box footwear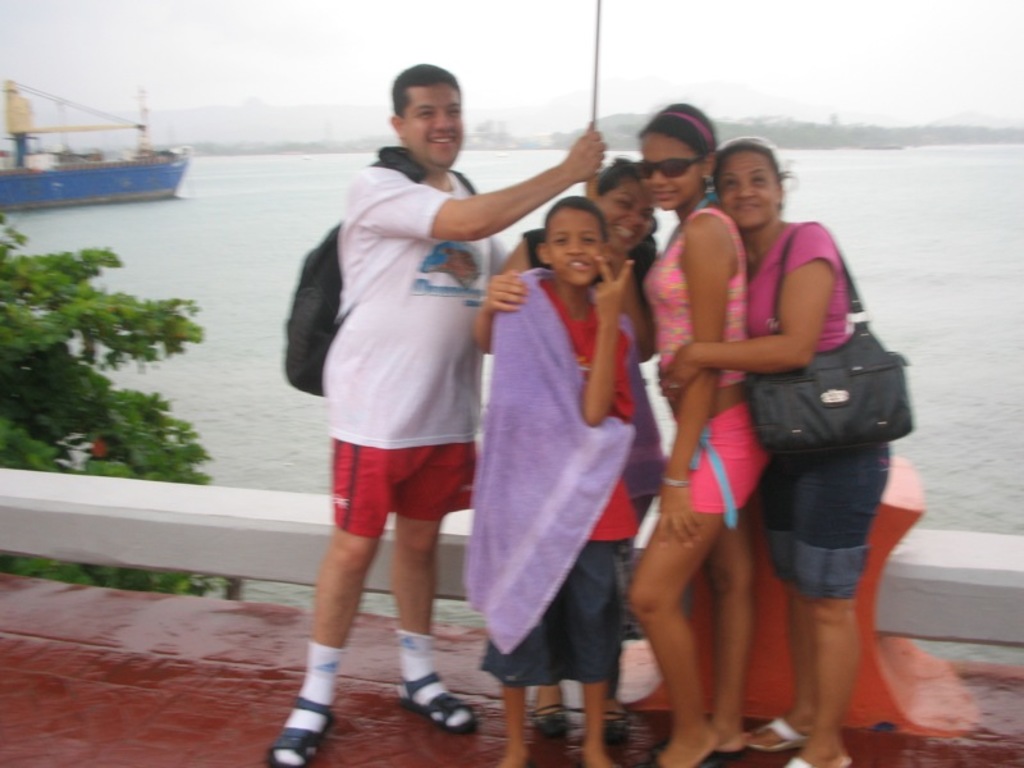
pyautogui.locateOnScreen(260, 695, 333, 767)
